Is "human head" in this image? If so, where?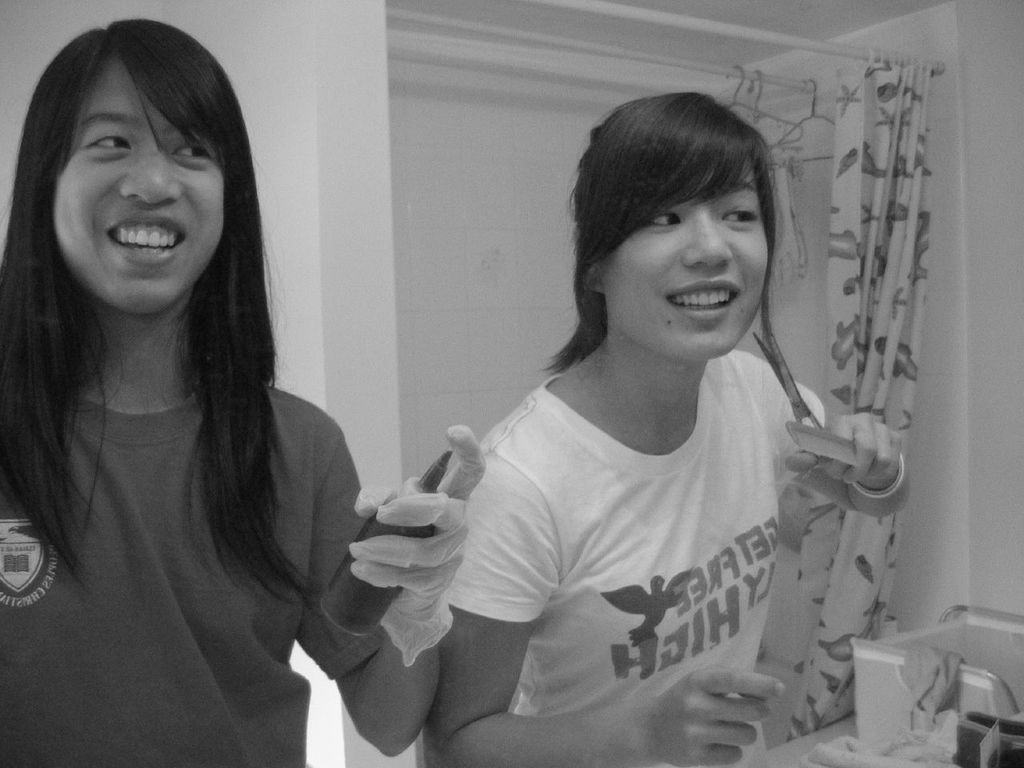
Yes, at (left=16, top=14, right=258, bottom=324).
